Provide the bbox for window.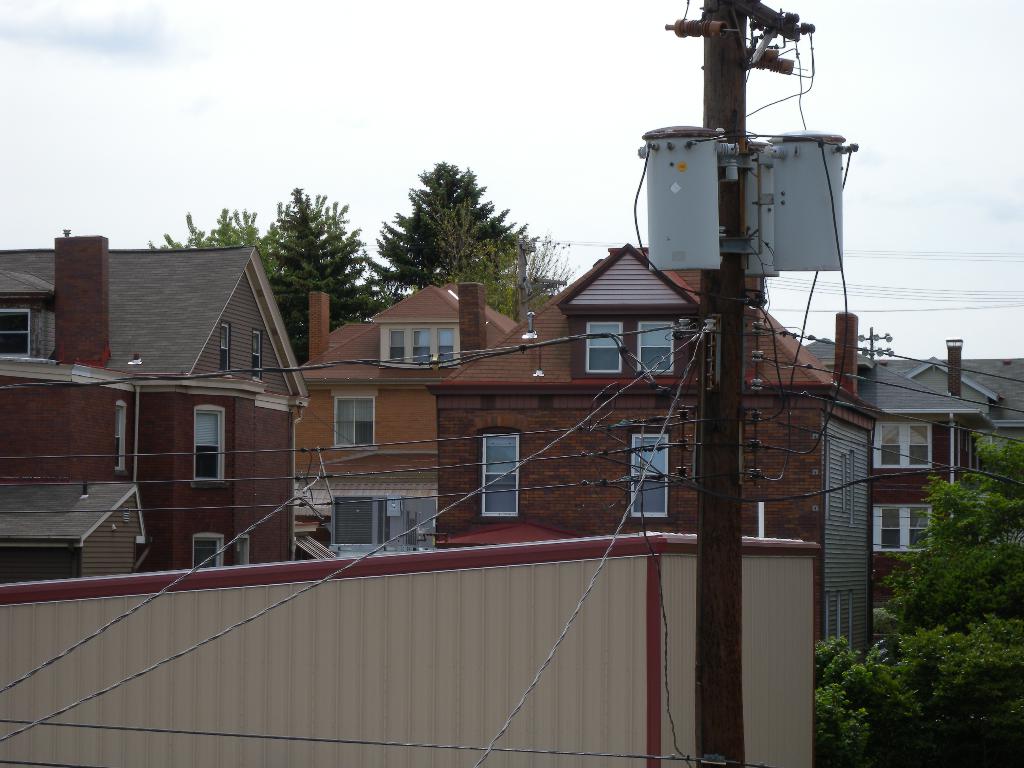
628, 435, 670, 516.
